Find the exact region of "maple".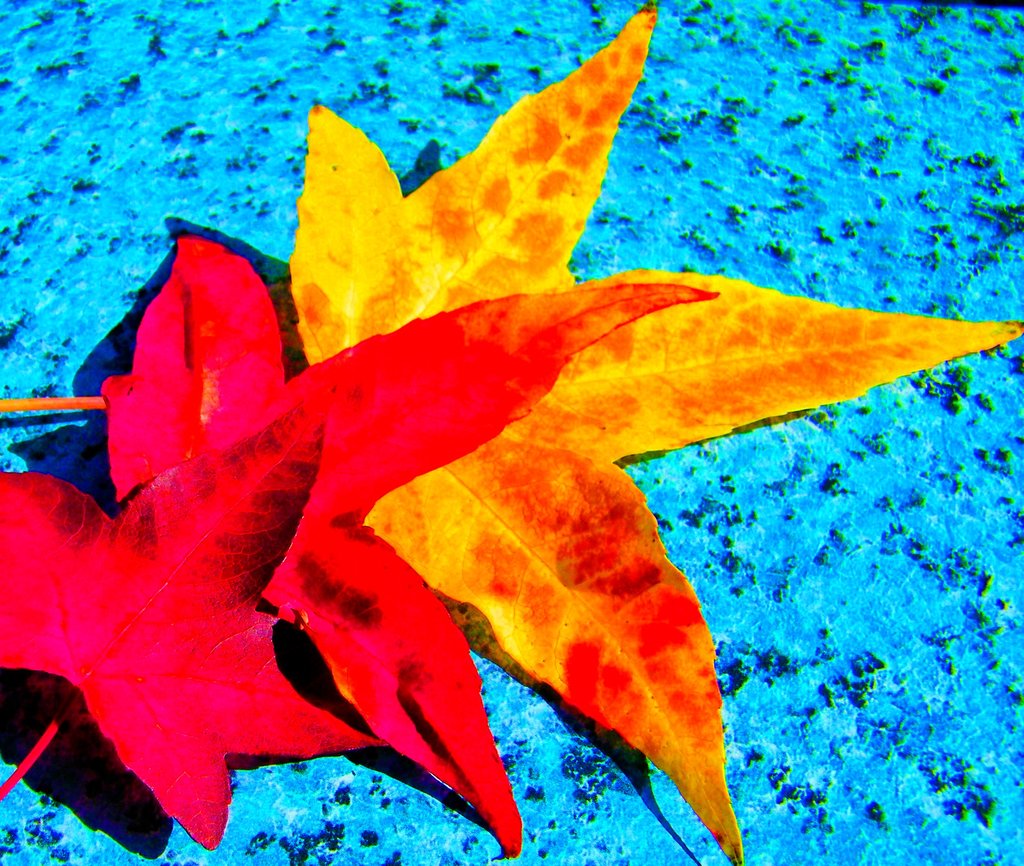
Exact region: x1=0 y1=222 x2=716 y2=860.
